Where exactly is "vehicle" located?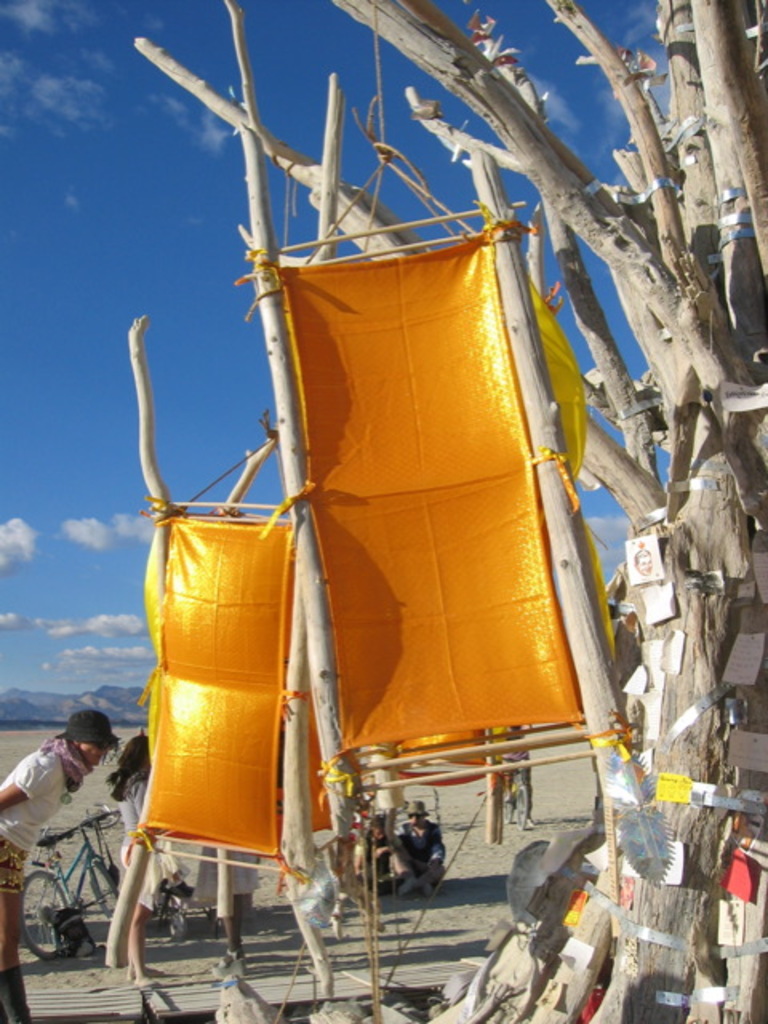
Its bounding box is crop(496, 747, 538, 830).
